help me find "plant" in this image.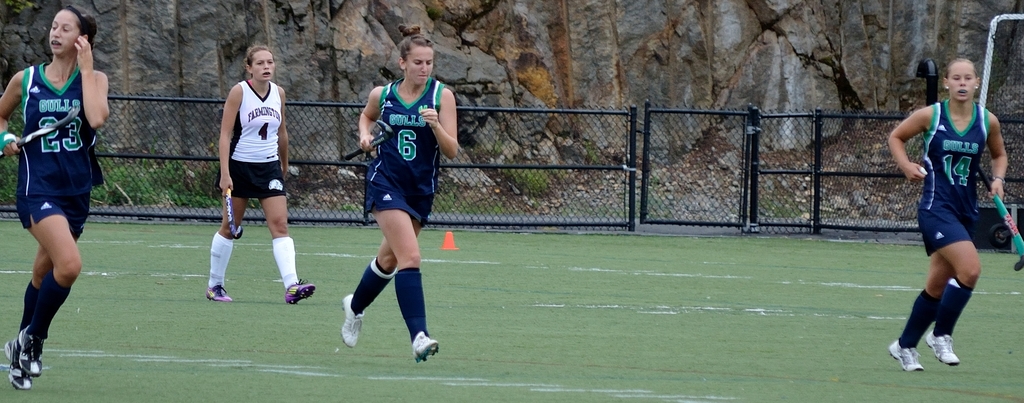
Found it: region(510, 167, 548, 192).
